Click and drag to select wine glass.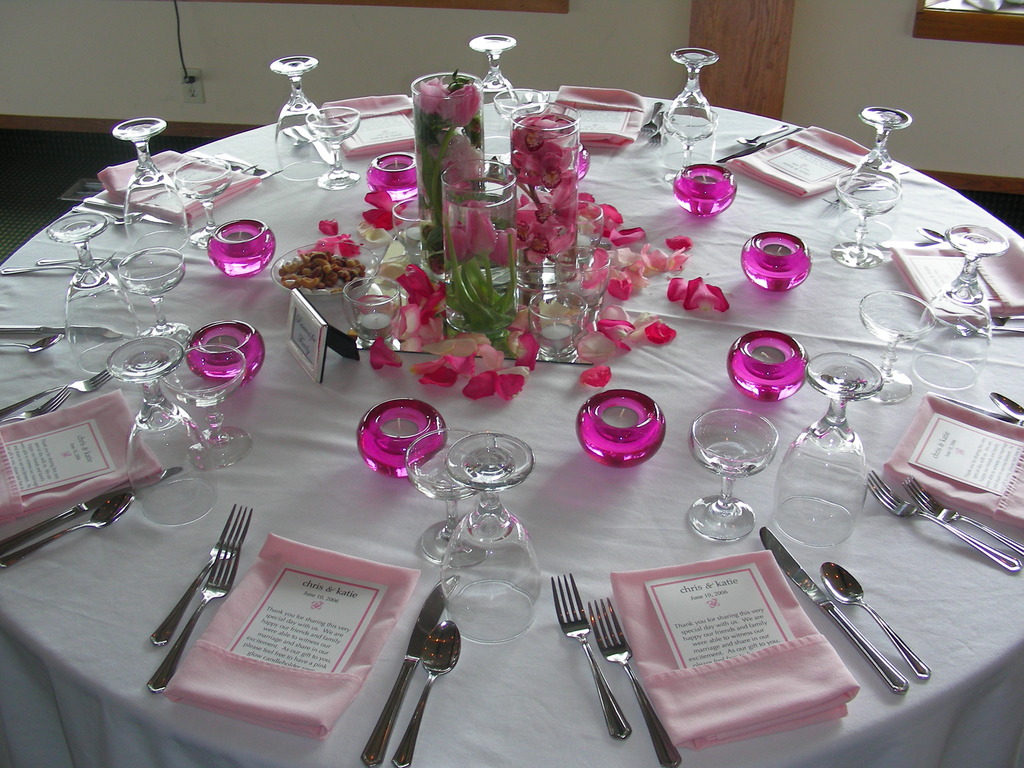
Selection: BBox(122, 248, 189, 359).
